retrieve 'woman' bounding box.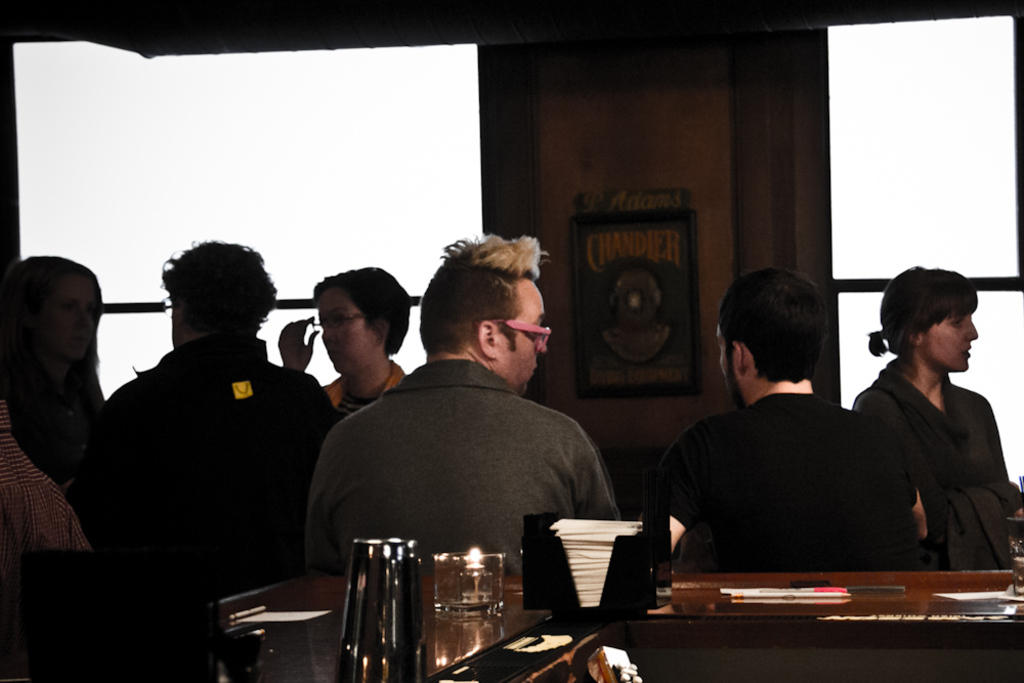
Bounding box: box(5, 247, 117, 500).
